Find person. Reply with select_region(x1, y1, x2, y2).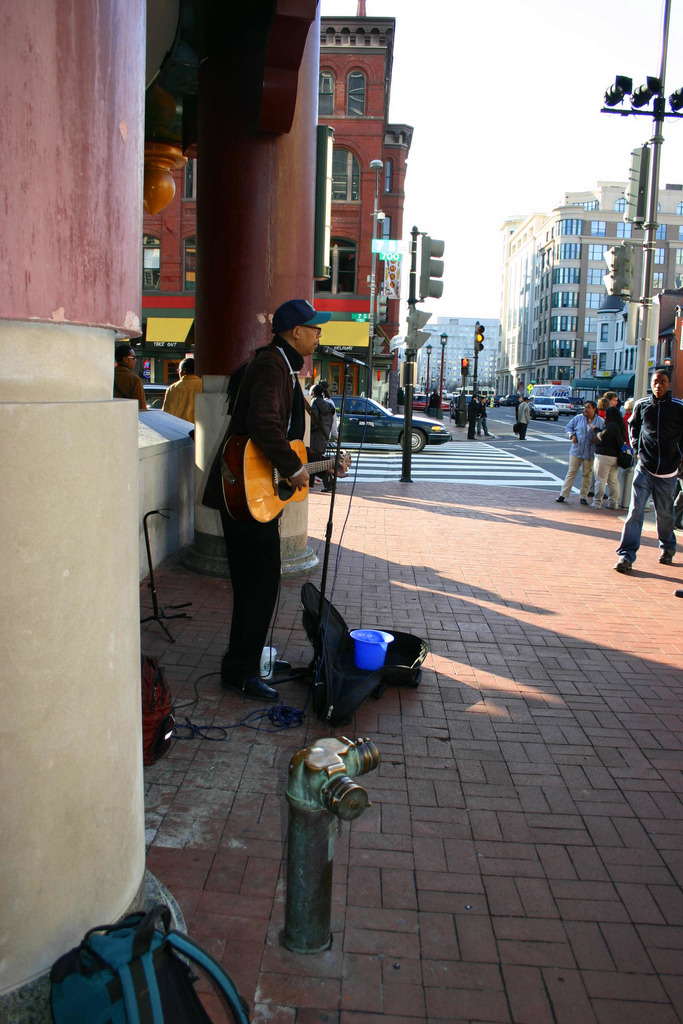
select_region(623, 394, 638, 445).
